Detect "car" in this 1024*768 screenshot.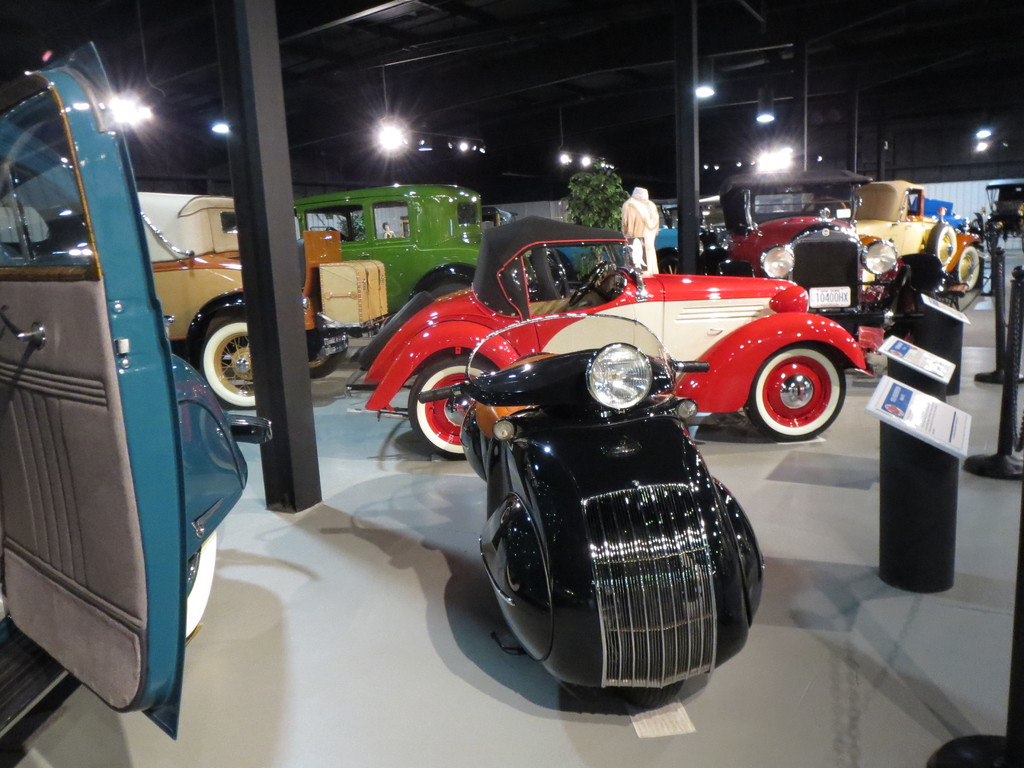
Detection: box(290, 191, 487, 318).
